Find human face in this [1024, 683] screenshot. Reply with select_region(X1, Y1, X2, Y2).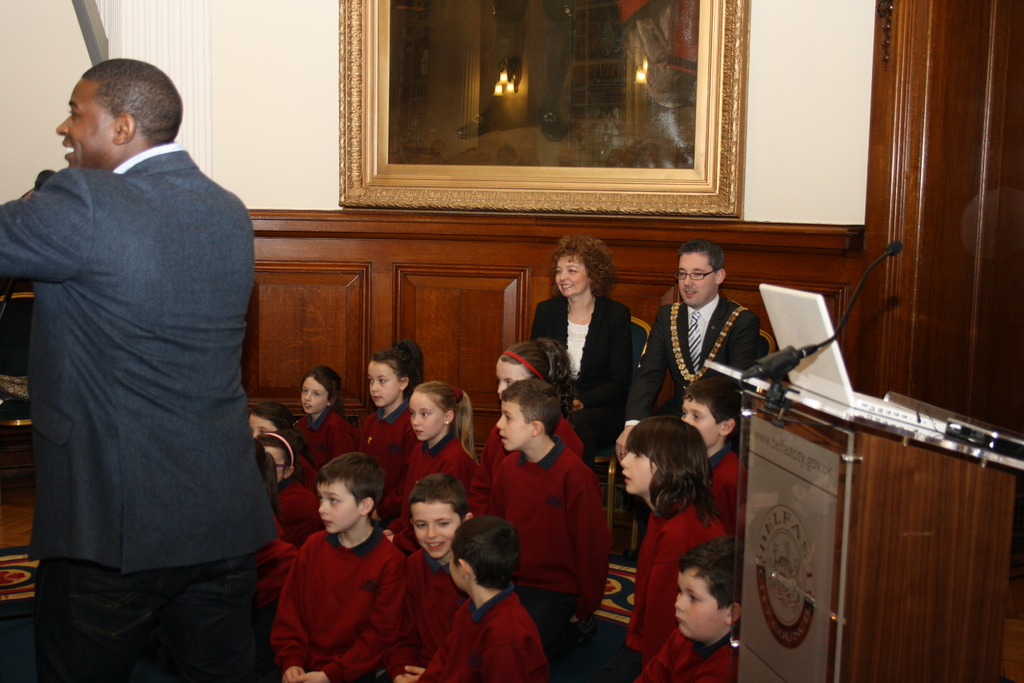
select_region(449, 550, 459, 582).
